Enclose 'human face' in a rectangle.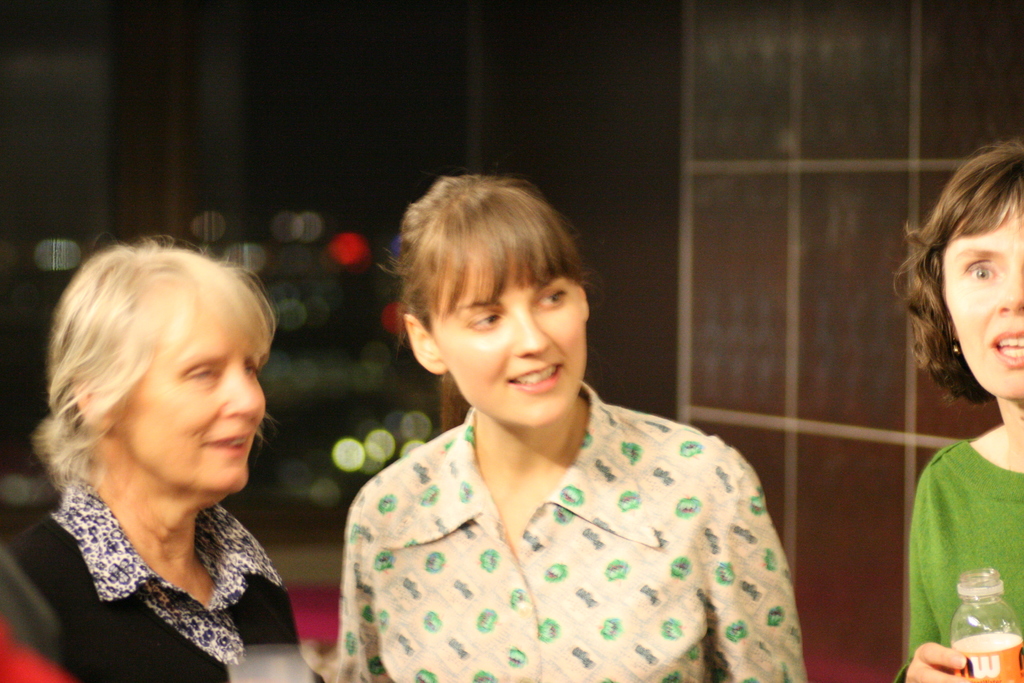
(121, 323, 269, 497).
